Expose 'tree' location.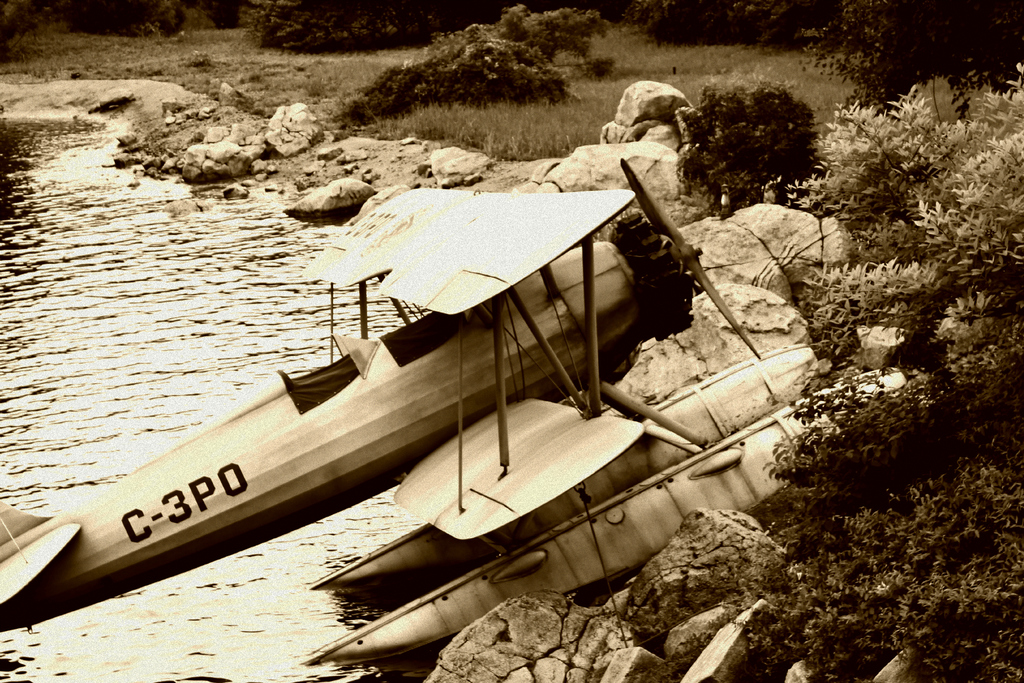
Exposed at bbox=(676, 78, 817, 218).
